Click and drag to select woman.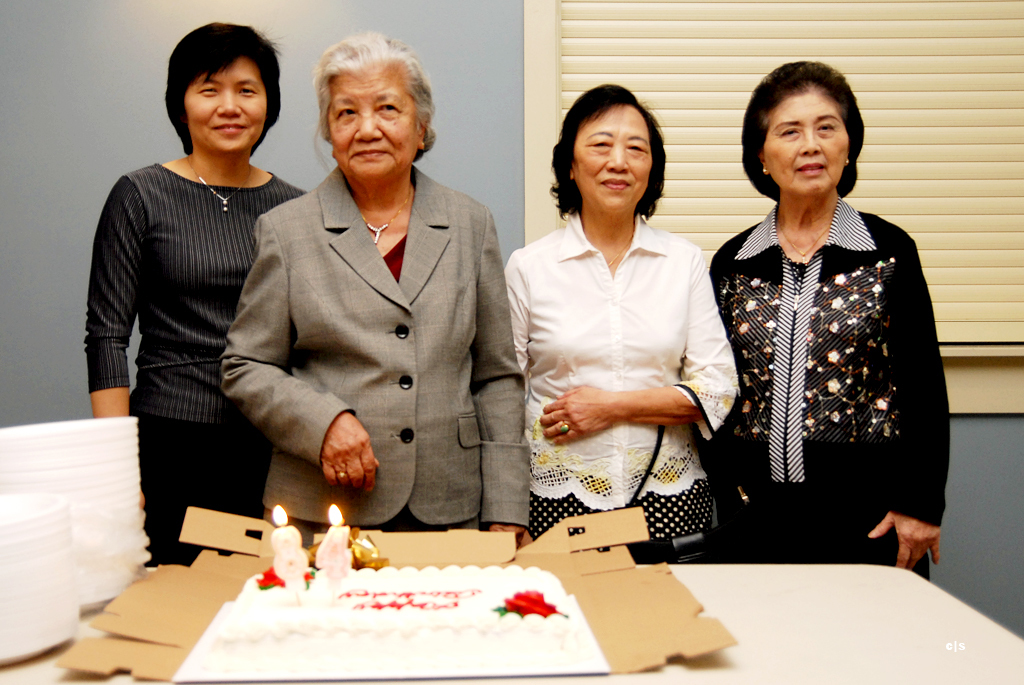
Selection: (left=81, top=21, right=313, bottom=570).
